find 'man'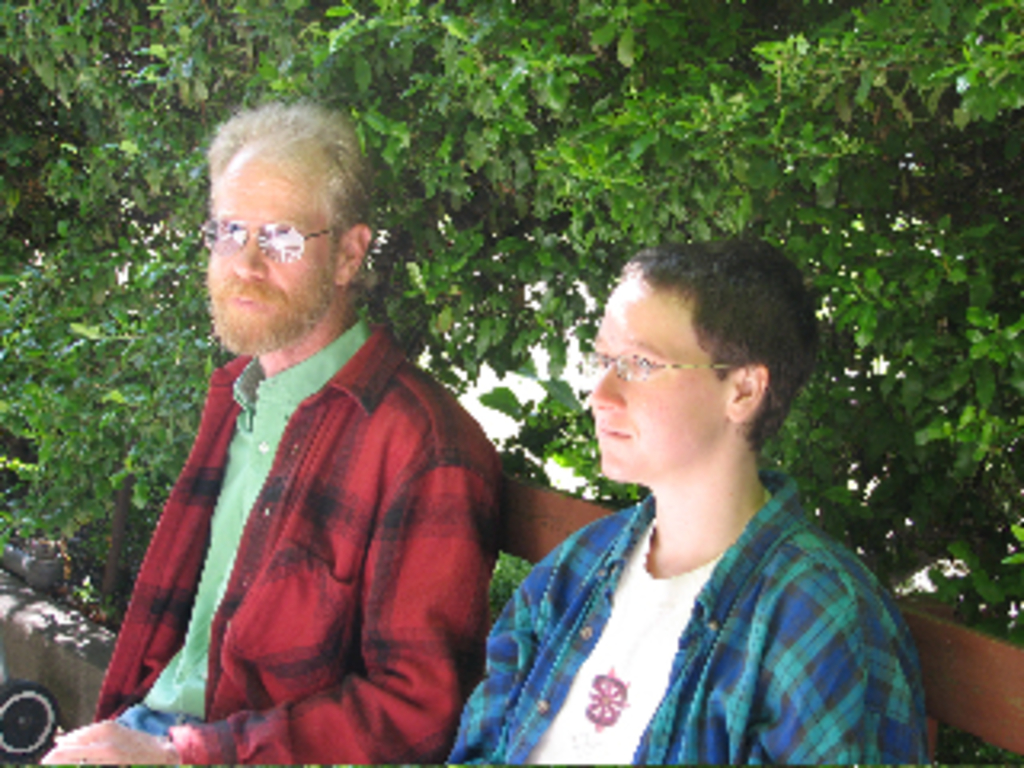
BBox(96, 106, 544, 752)
